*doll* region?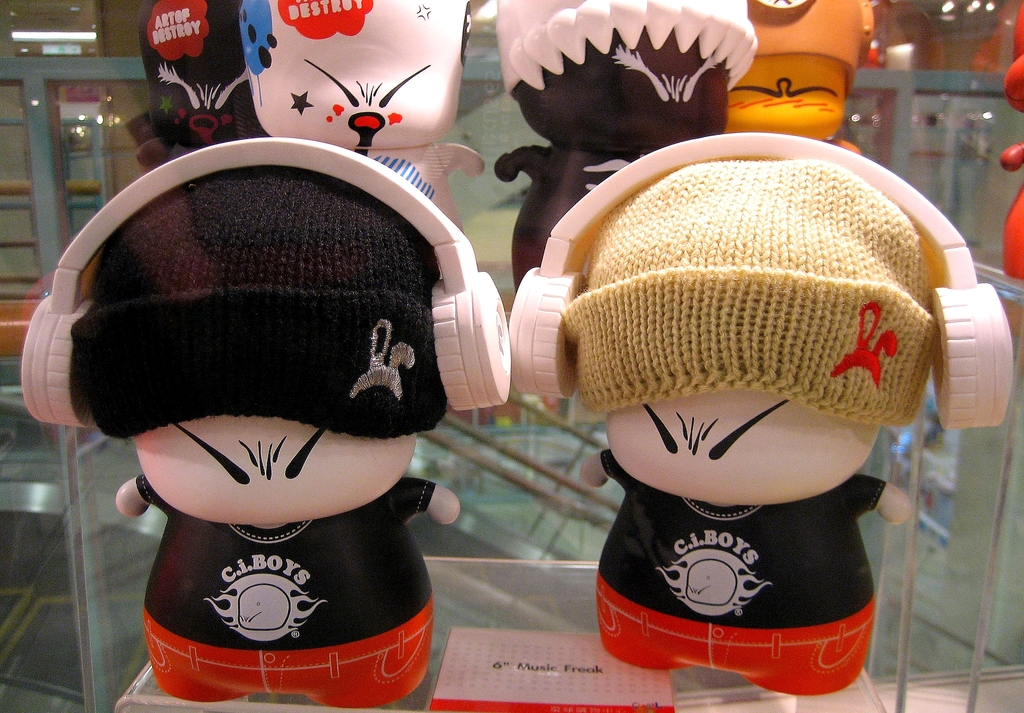
70,302,460,688
